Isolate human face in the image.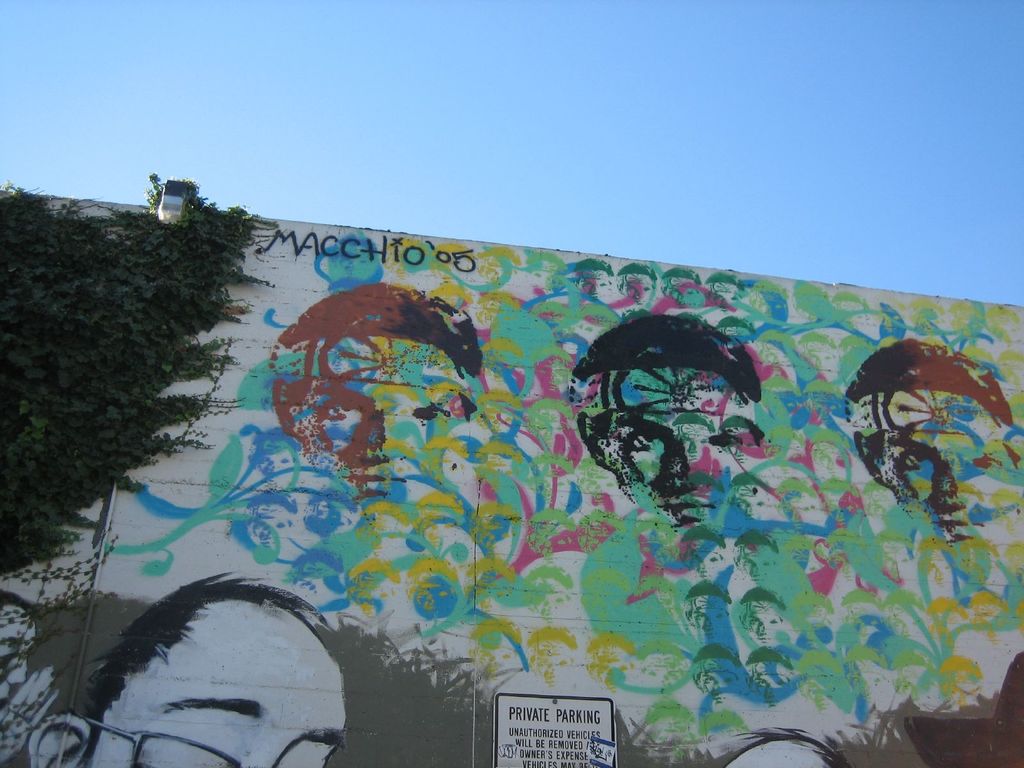
Isolated region: select_region(284, 376, 479, 492).
